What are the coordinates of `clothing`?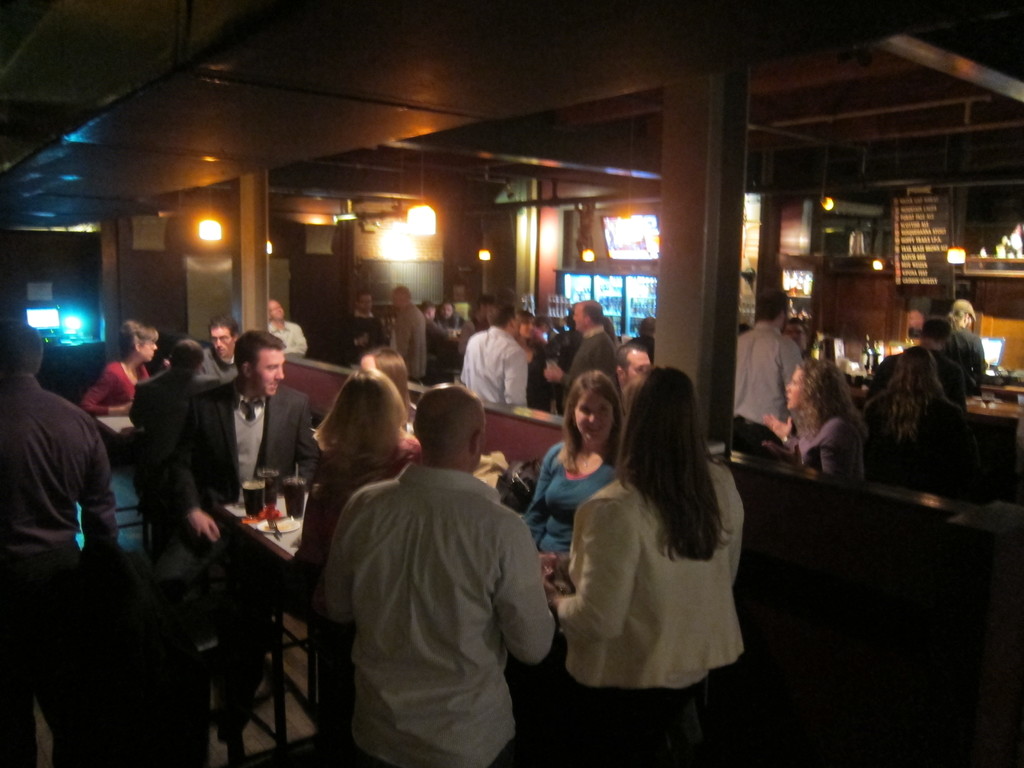
box=[84, 355, 150, 410].
